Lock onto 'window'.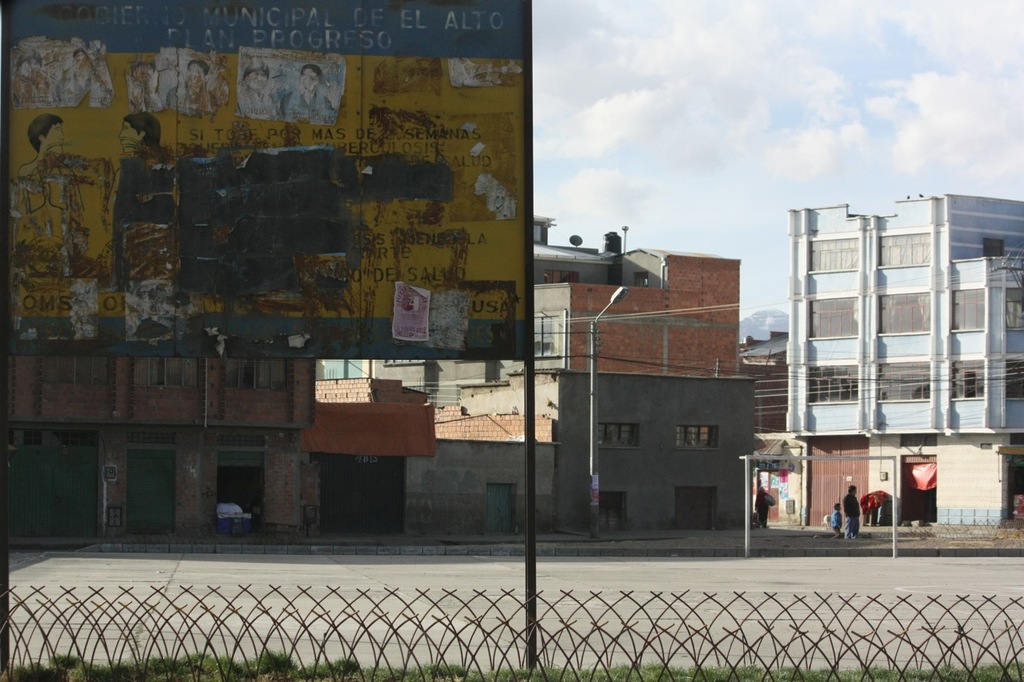
Locked: 806 361 854 402.
